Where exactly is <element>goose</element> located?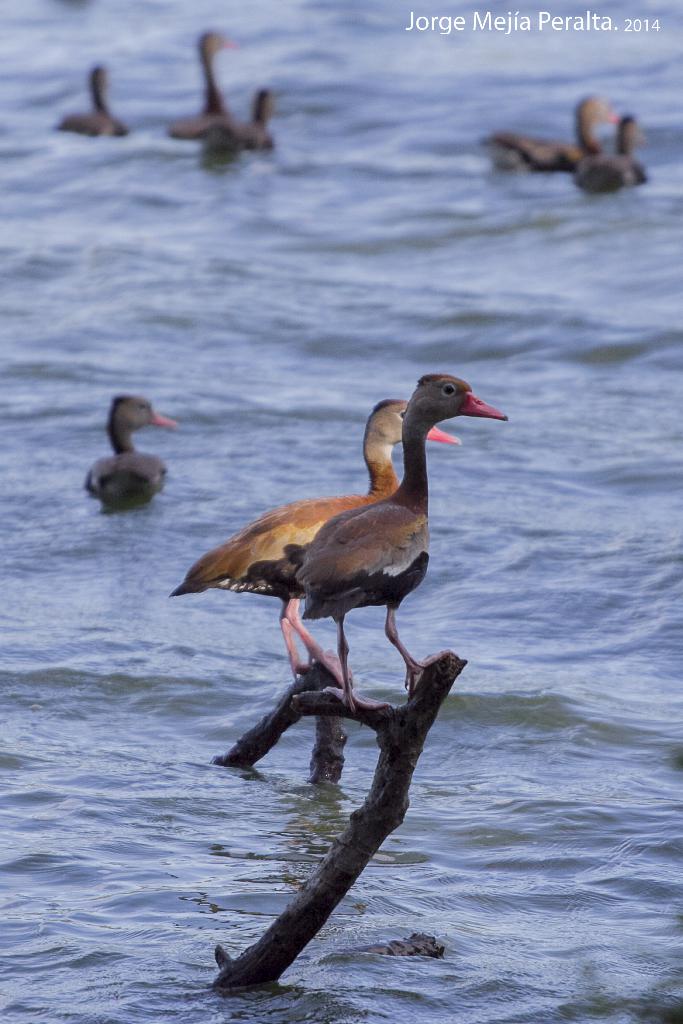
Its bounding box is pyautogui.locateOnScreen(581, 115, 654, 194).
